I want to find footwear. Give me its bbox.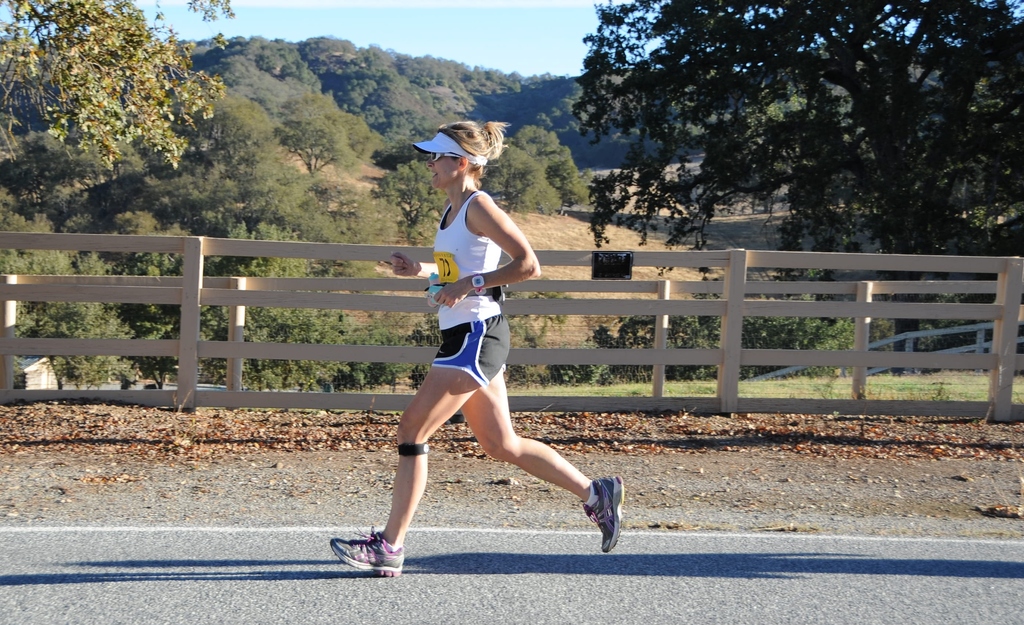
(582,474,626,551).
